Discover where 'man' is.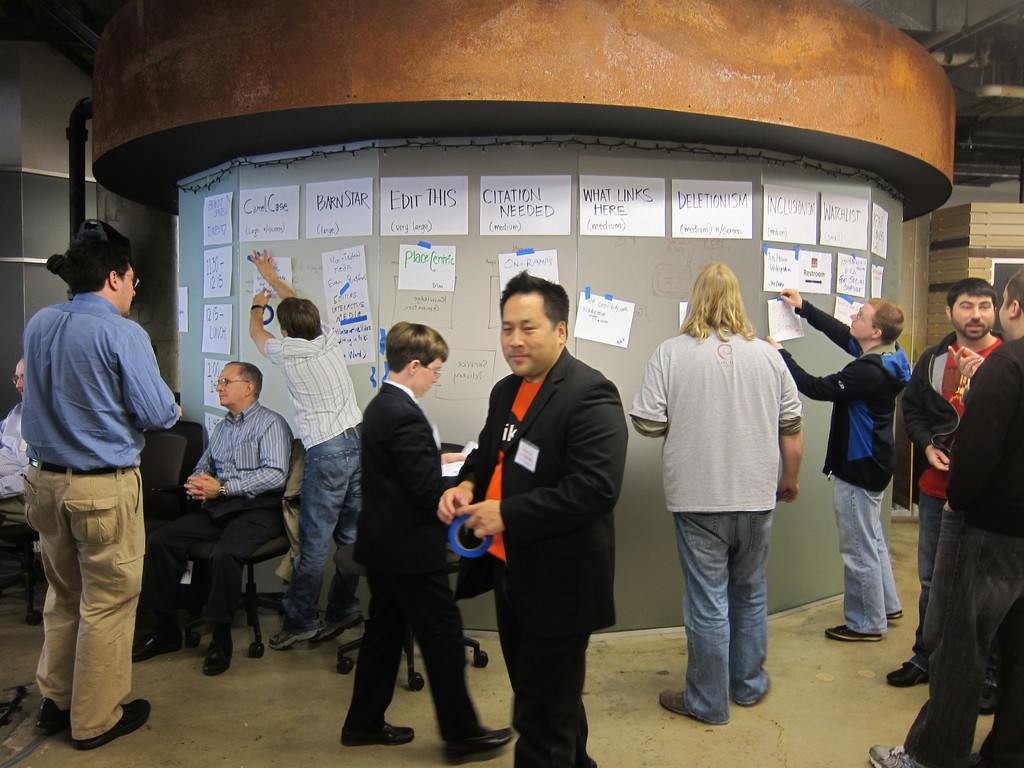
Discovered at 432:275:630:767.
